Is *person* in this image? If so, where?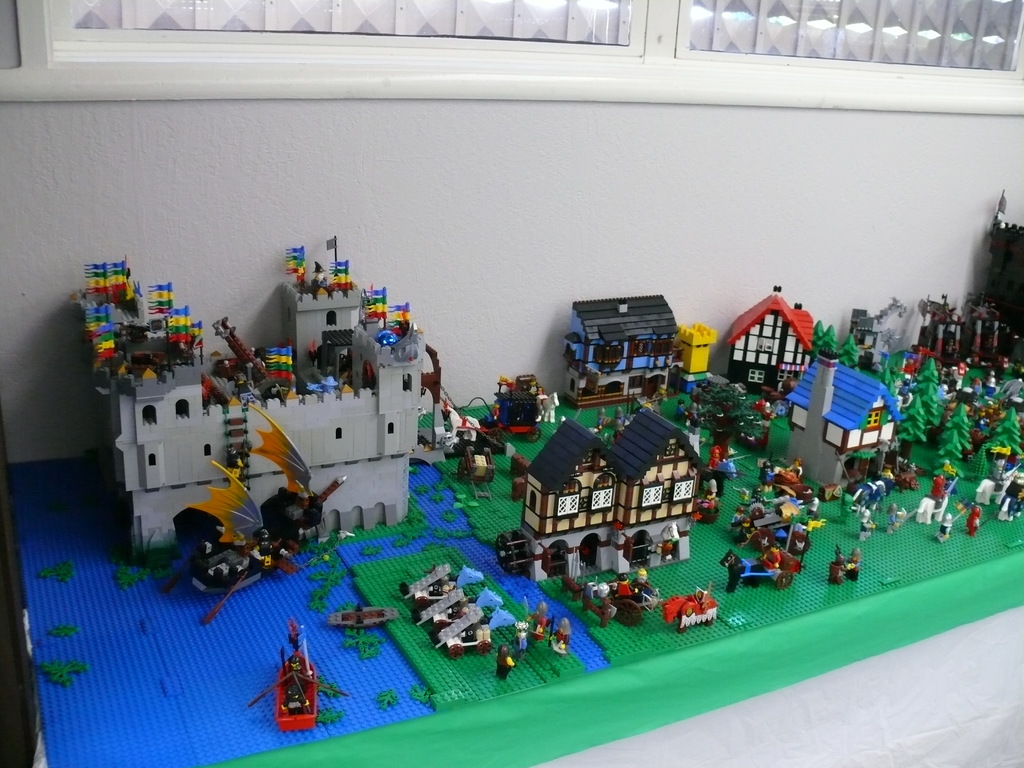
Yes, at [x1=843, y1=543, x2=861, y2=579].
